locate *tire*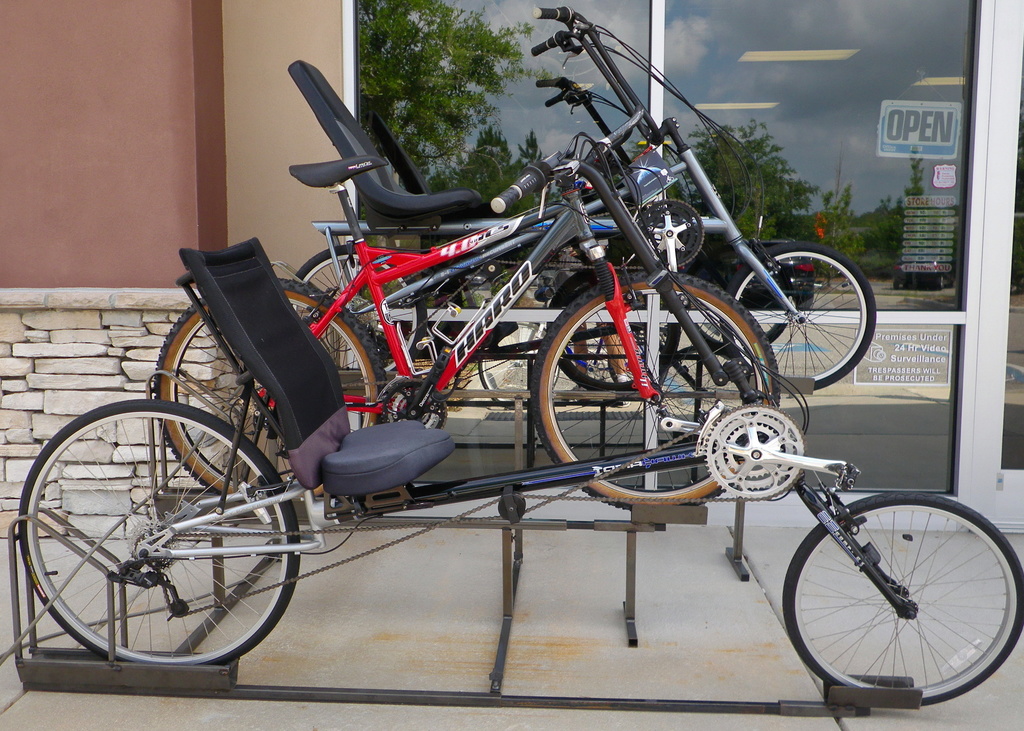
<box>687,243,794,355</box>
